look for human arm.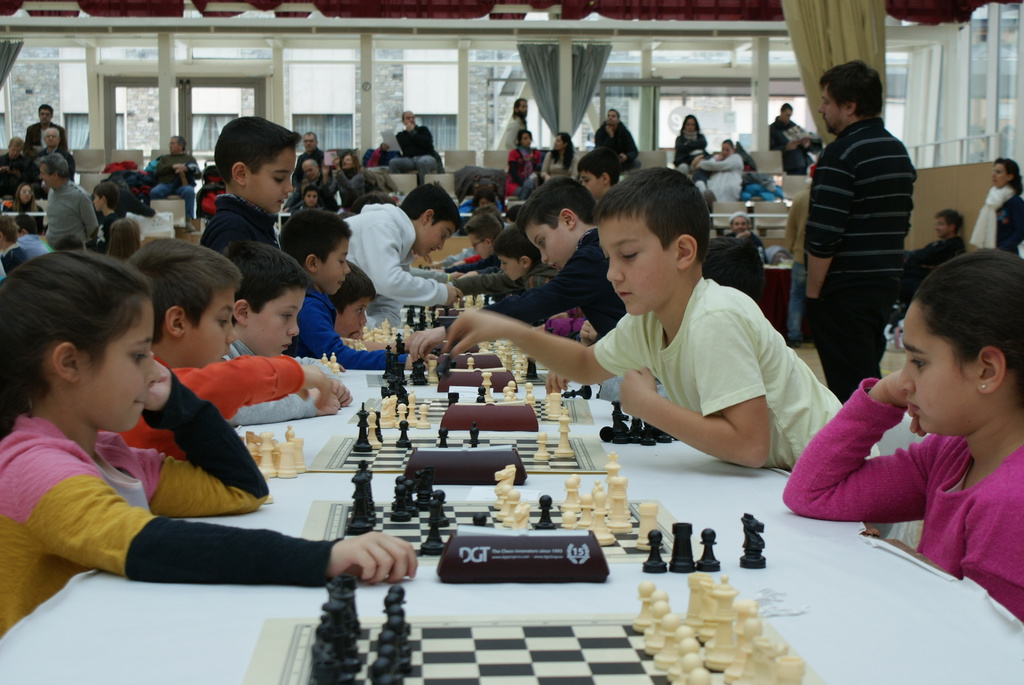
Found: region(435, 305, 648, 392).
